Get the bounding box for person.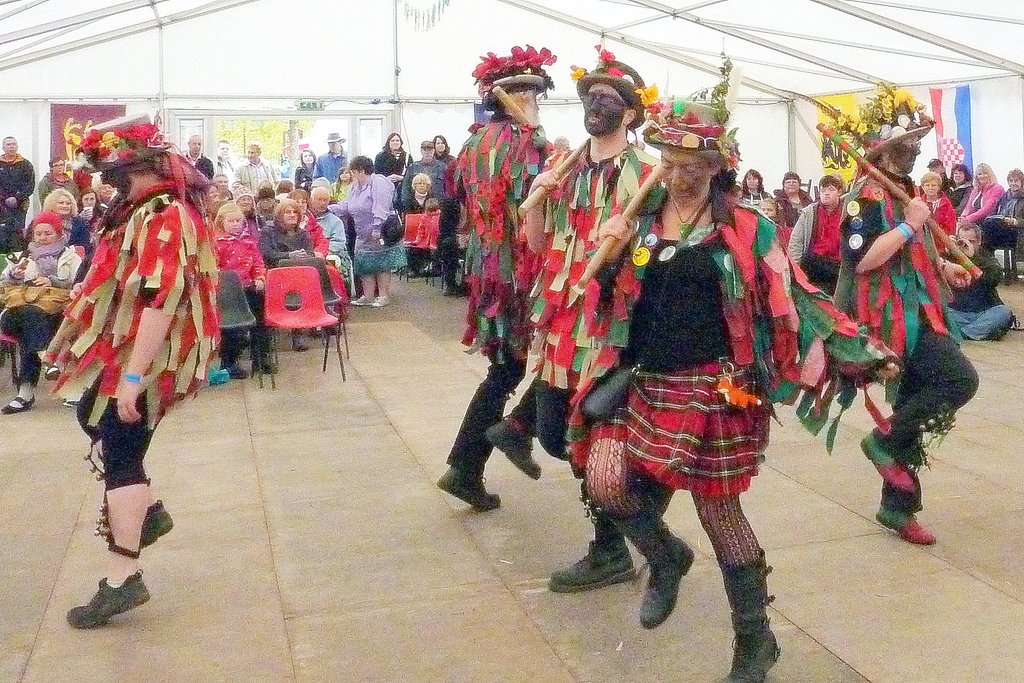
(177, 133, 217, 180).
